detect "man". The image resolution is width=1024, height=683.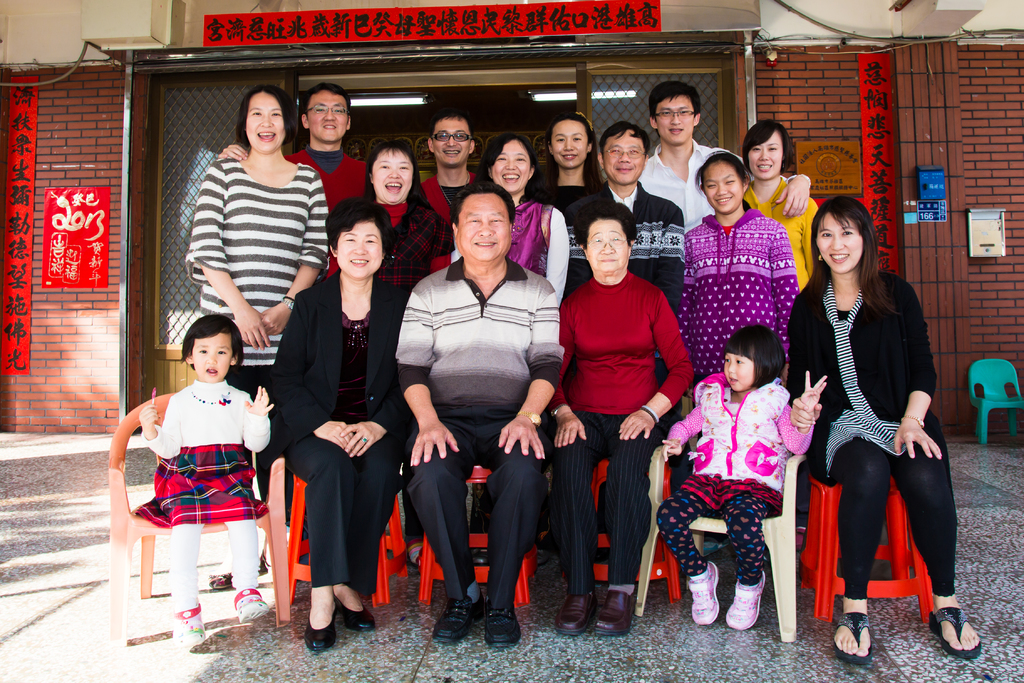
x1=422 y1=102 x2=490 y2=228.
